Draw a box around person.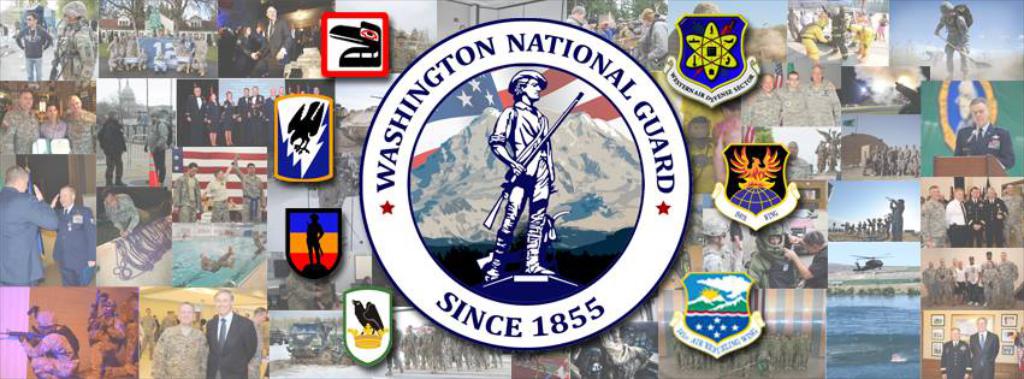
741:69:782:122.
